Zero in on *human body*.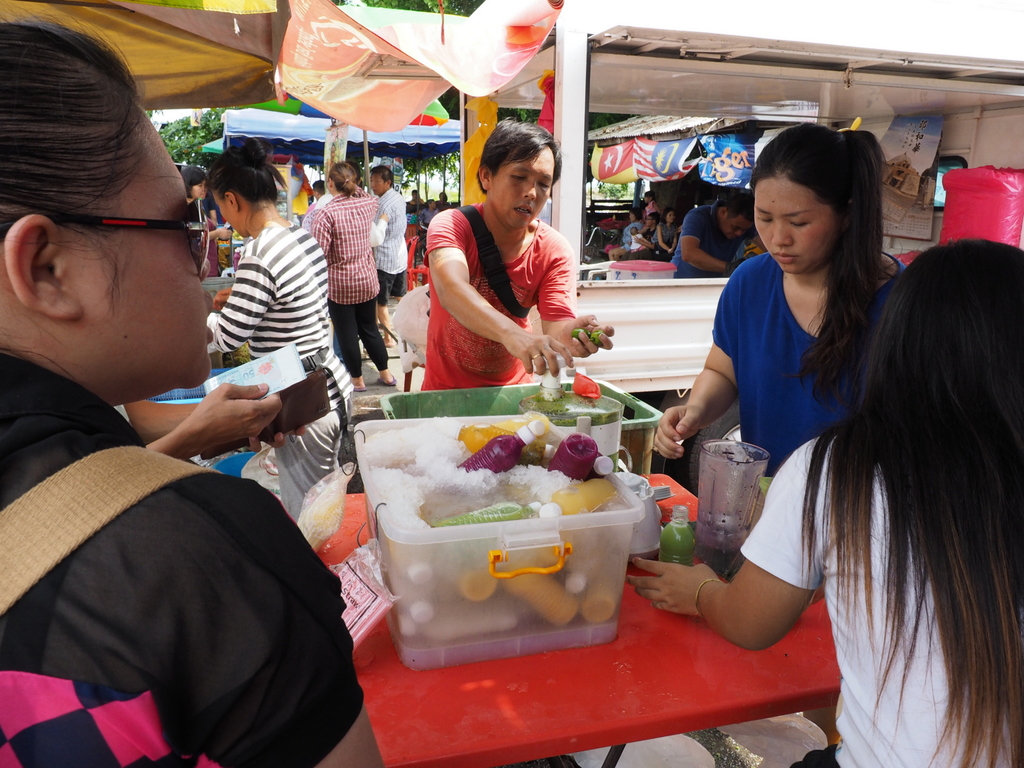
Zeroed in: left=637, top=212, right=655, bottom=264.
